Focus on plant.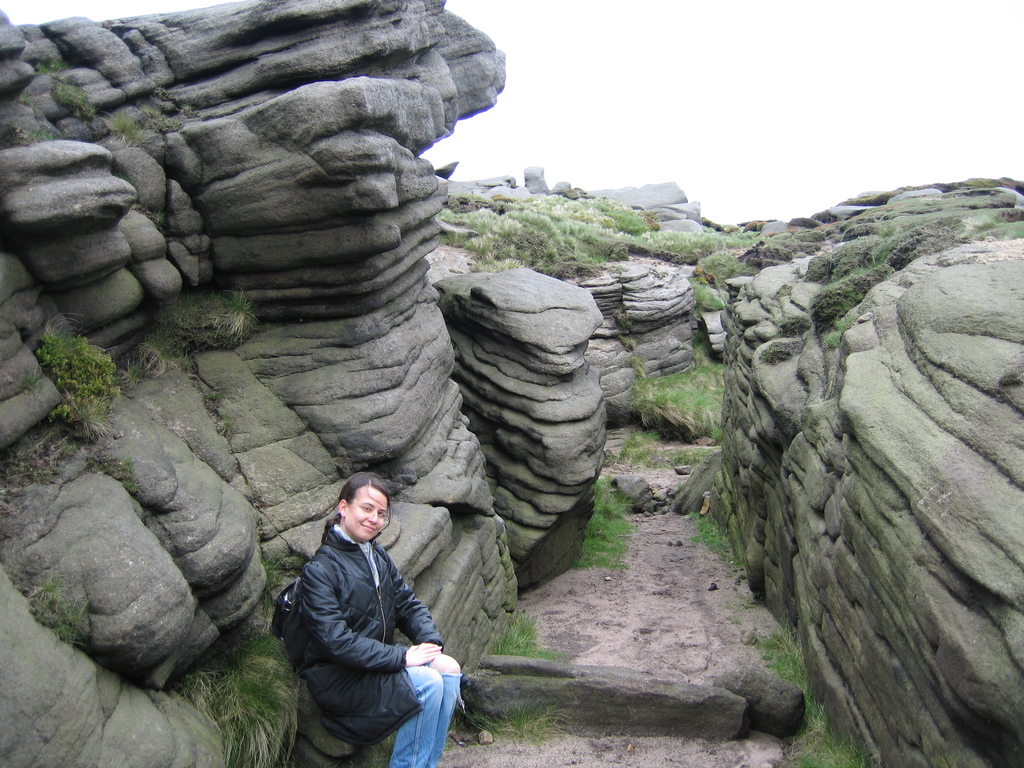
Focused at BBox(92, 442, 148, 500).
